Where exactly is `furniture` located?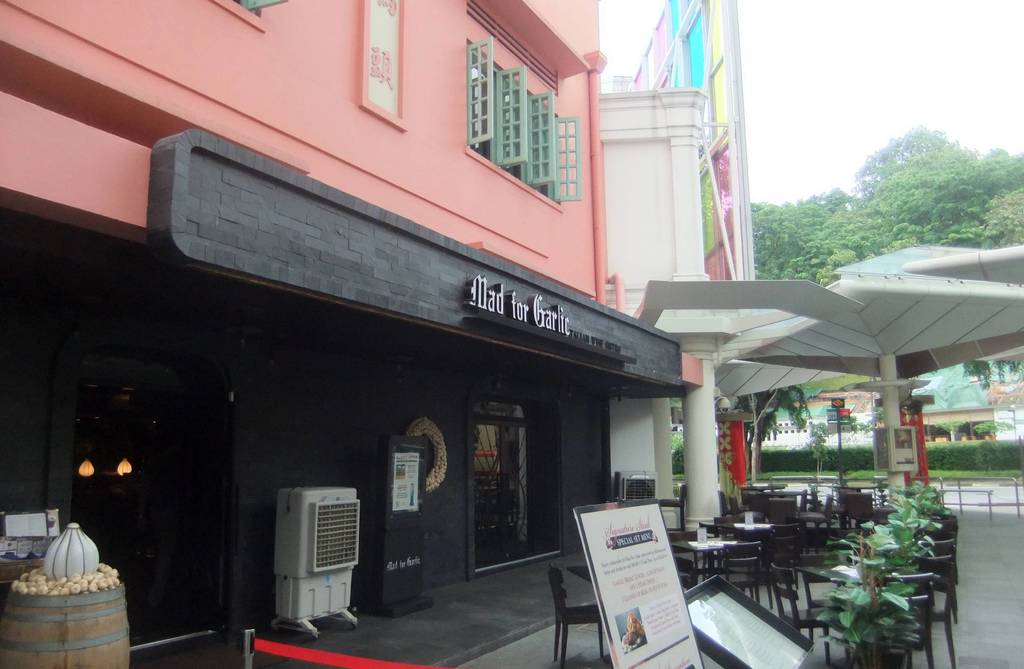
Its bounding box is select_region(913, 534, 959, 609).
